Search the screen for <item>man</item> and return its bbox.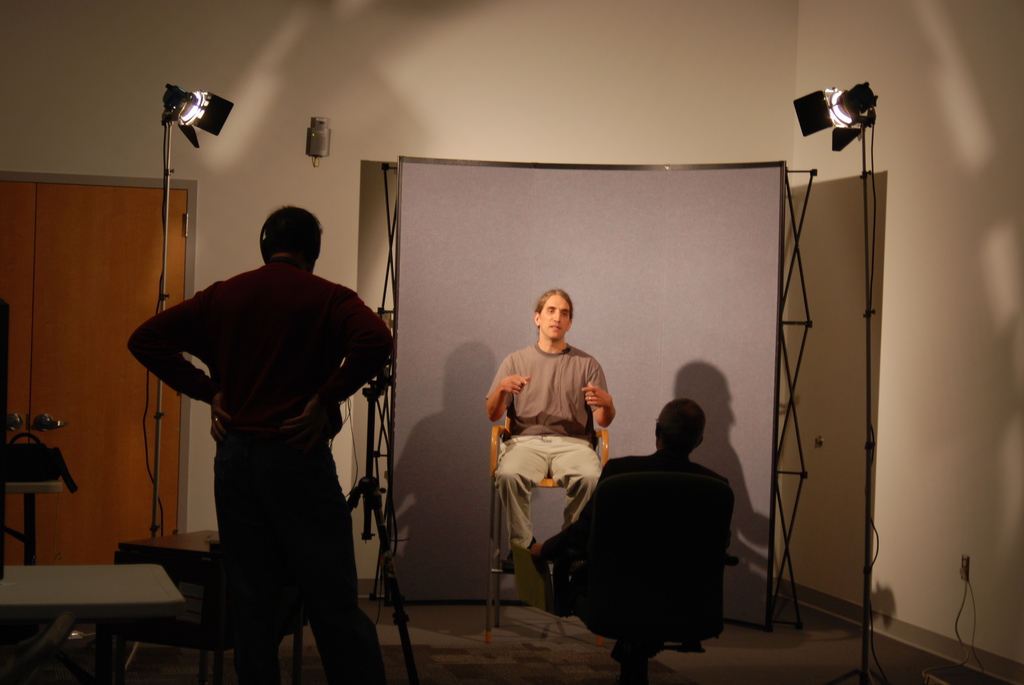
Found: rect(530, 398, 729, 645).
